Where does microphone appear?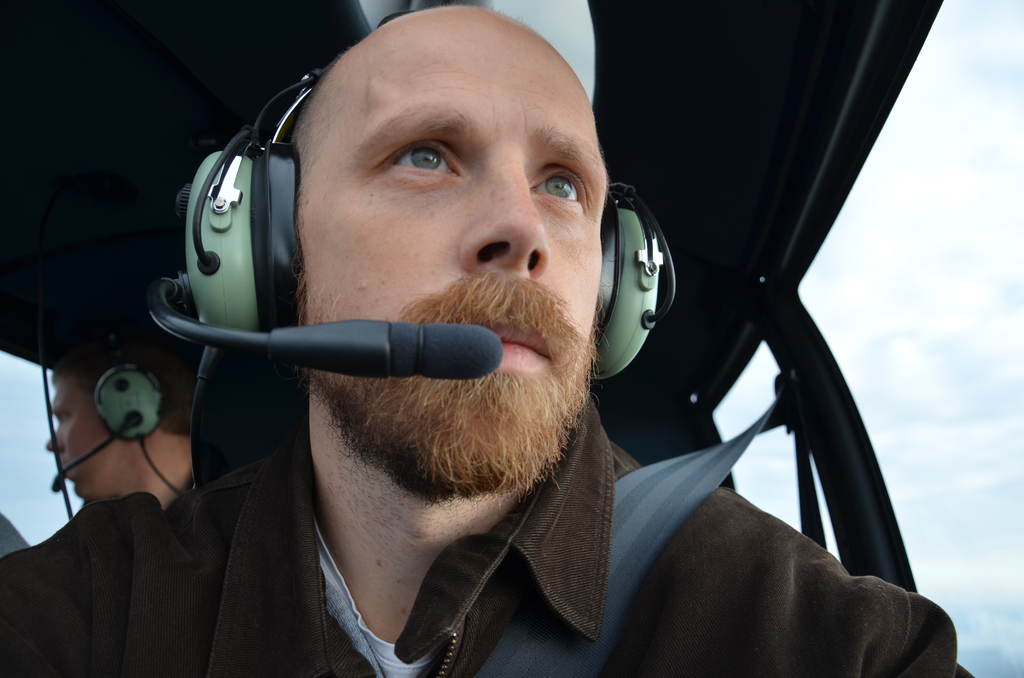
Appears at box(51, 467, 68, 494).
